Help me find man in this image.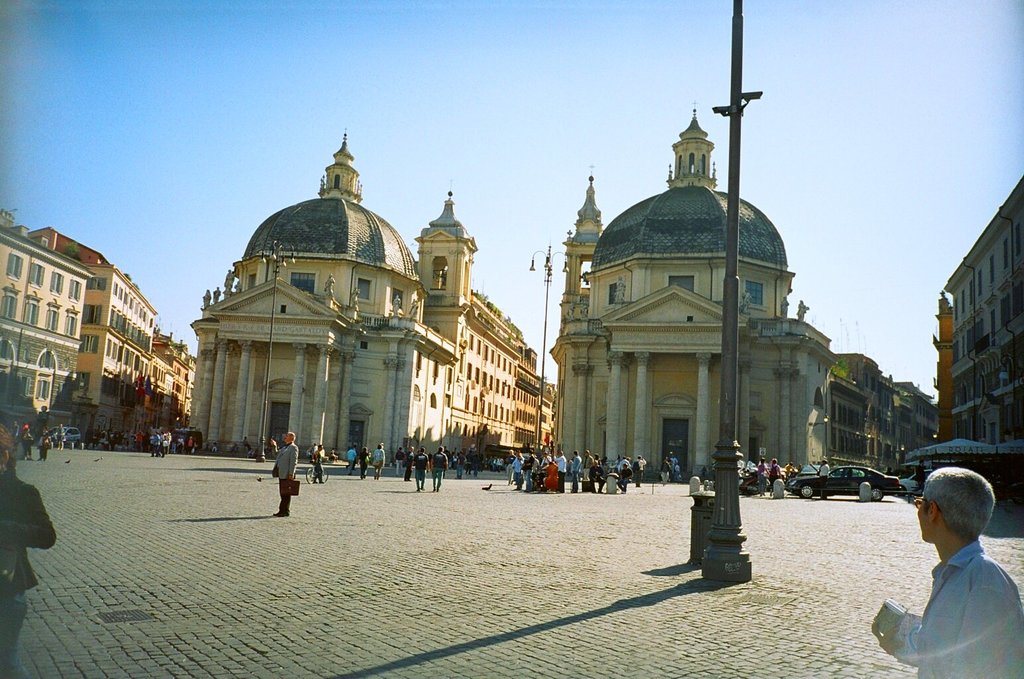
Found it: bbox=(407, 444, 432, 497).
